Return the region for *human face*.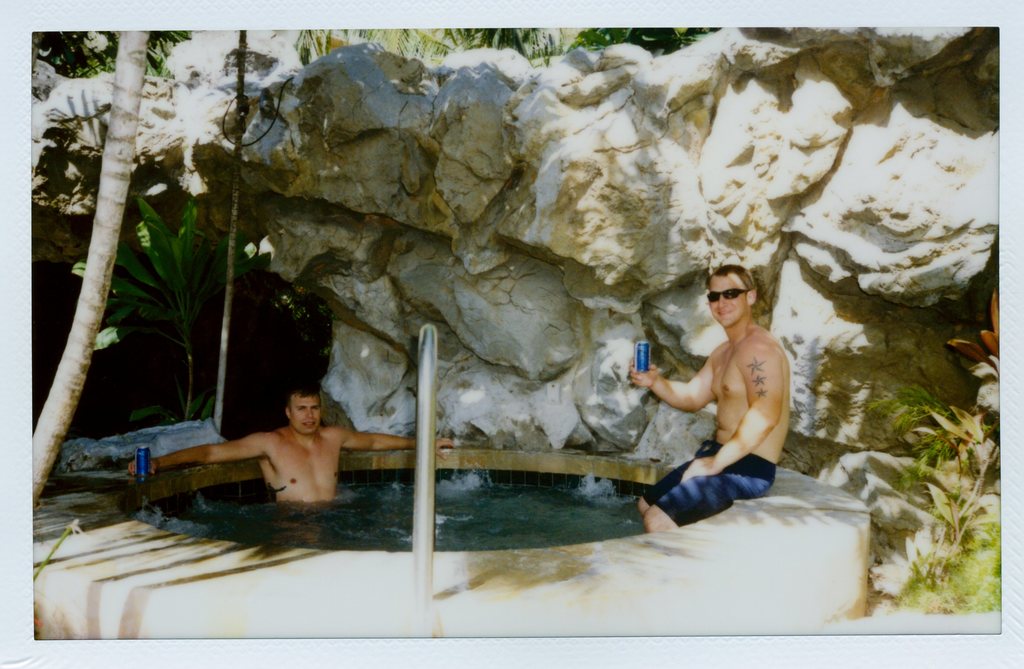
BBox(291, 392, 323, 433).
